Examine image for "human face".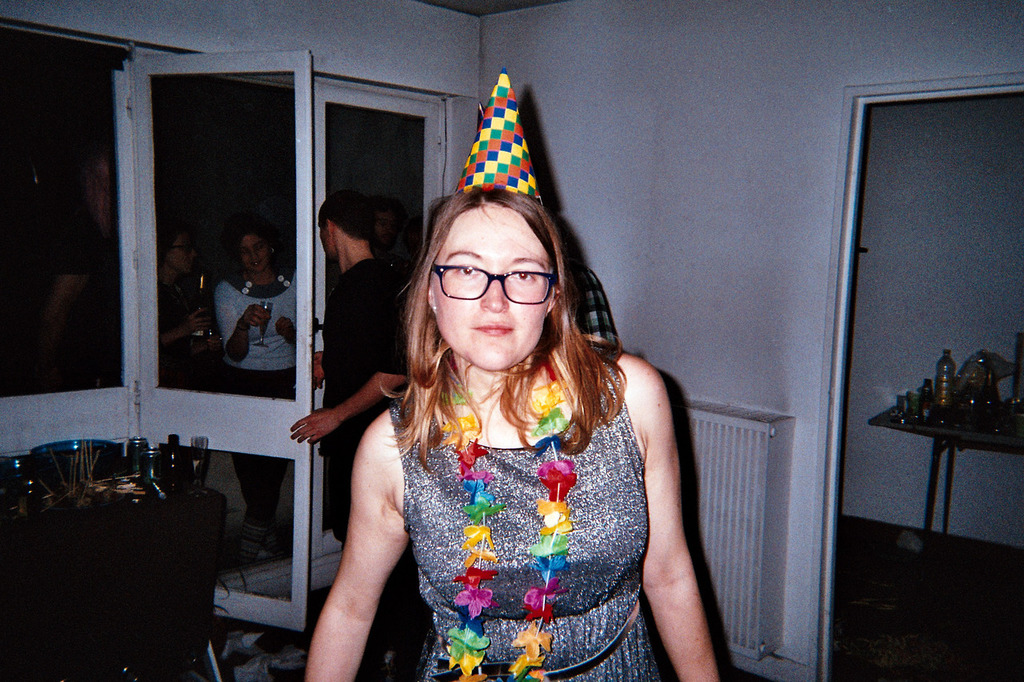
Examination result: 170,225,192,272.
